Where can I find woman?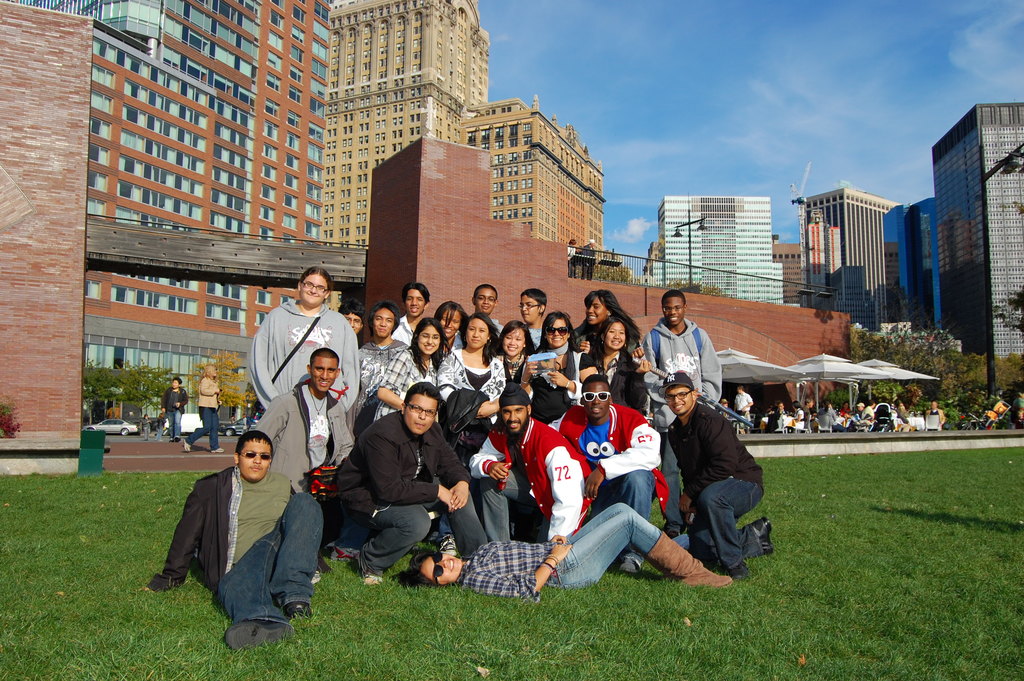
You can find it at pyautogui.locateOnScreen(573, 318, 655, 411).
